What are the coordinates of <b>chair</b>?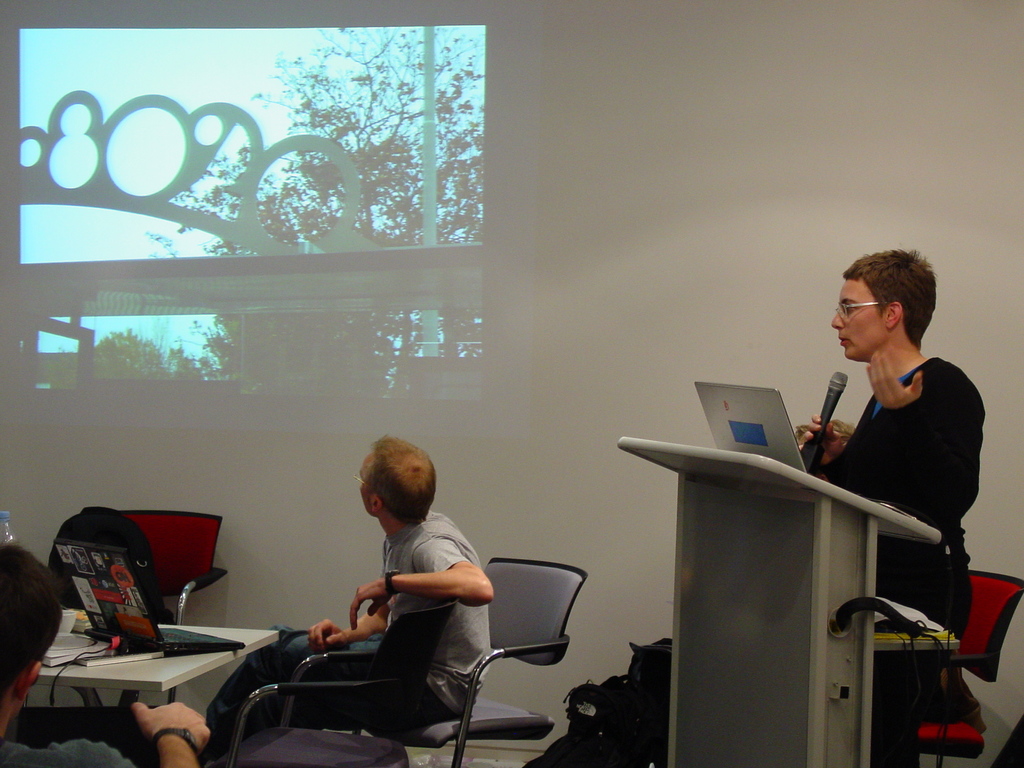
928, 569, 1018, 767.
